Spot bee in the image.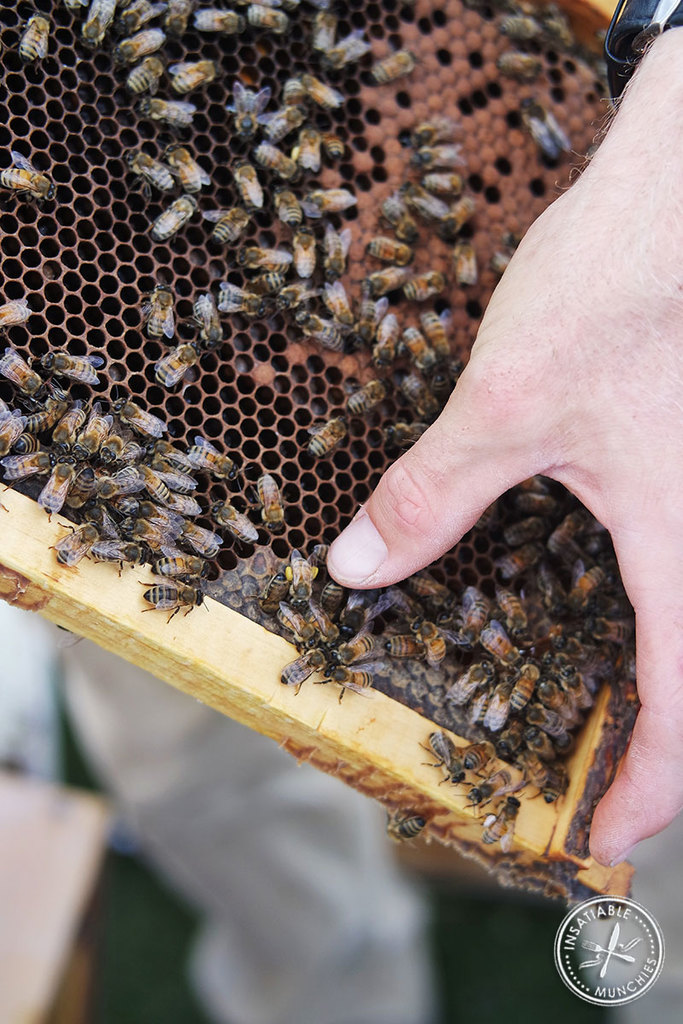
bee found at select_region(273, 599, 308, 657).
